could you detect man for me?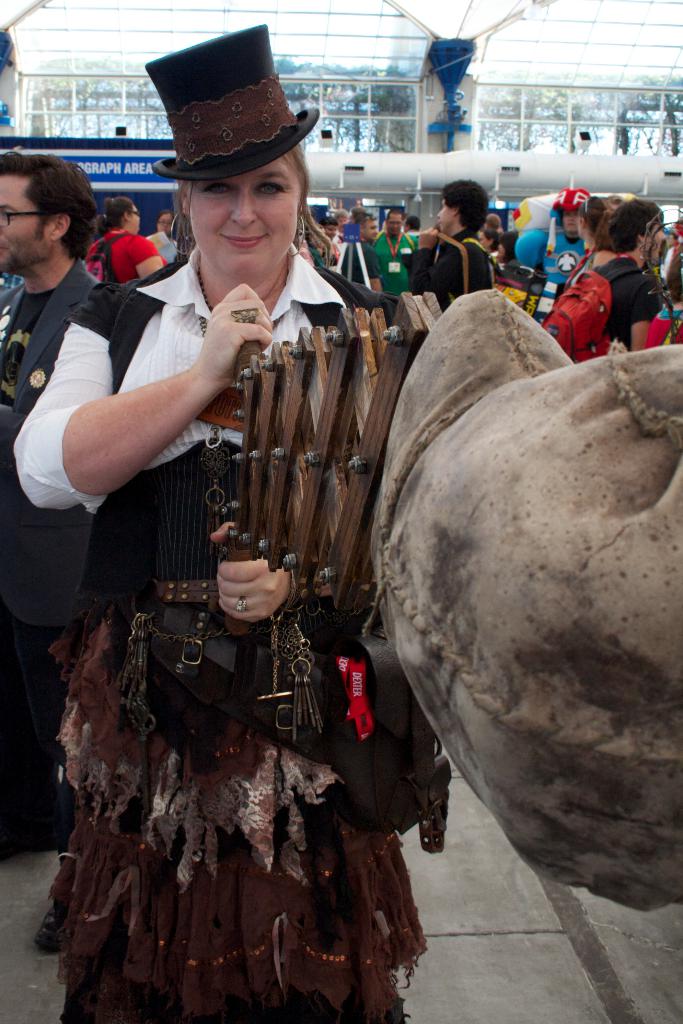
Detection result: rect(409, 176, 495, 309).
